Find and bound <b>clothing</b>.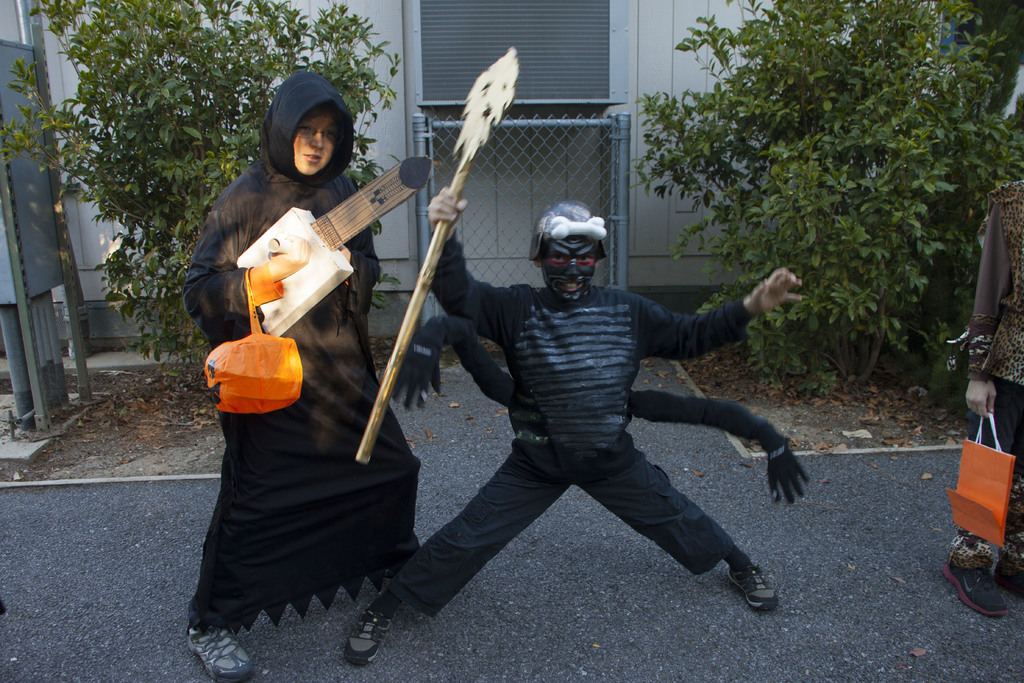
Bound: region(392, 226, 755, 618).
